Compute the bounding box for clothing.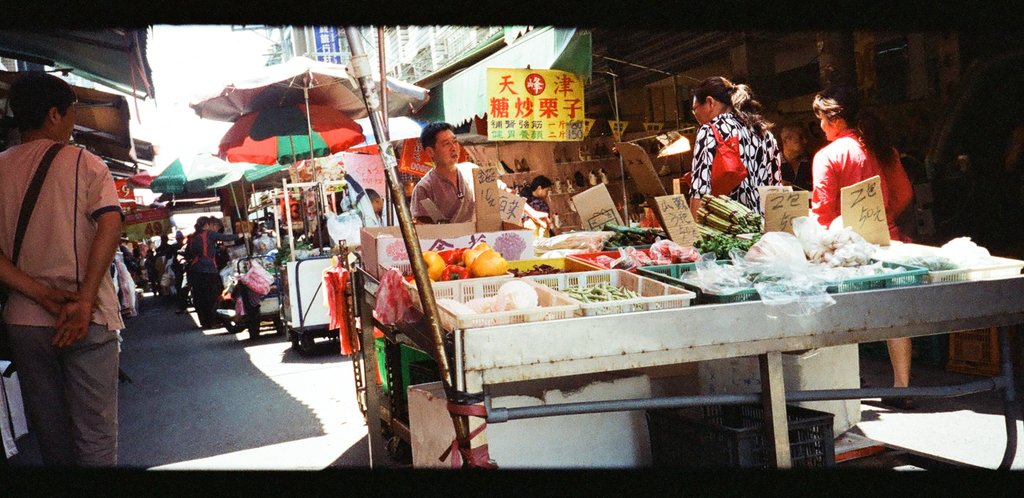
189, 229, 238, 319.
